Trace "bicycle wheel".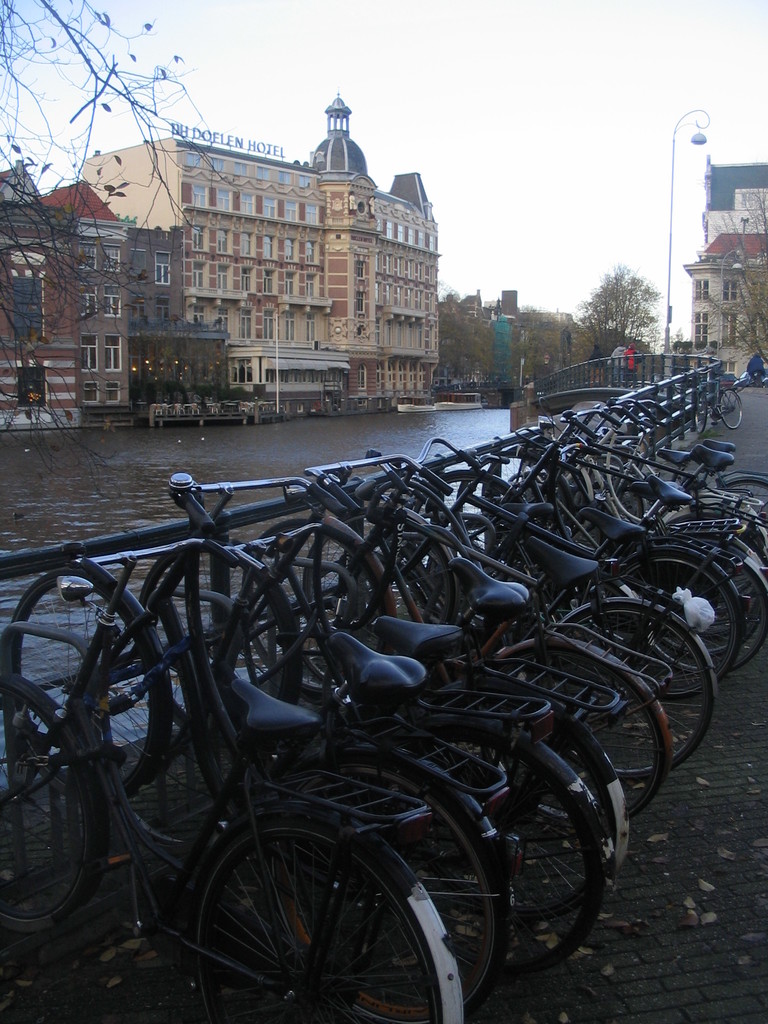
Traced to x1=166 y1=814 x2=461 y2=1007.
